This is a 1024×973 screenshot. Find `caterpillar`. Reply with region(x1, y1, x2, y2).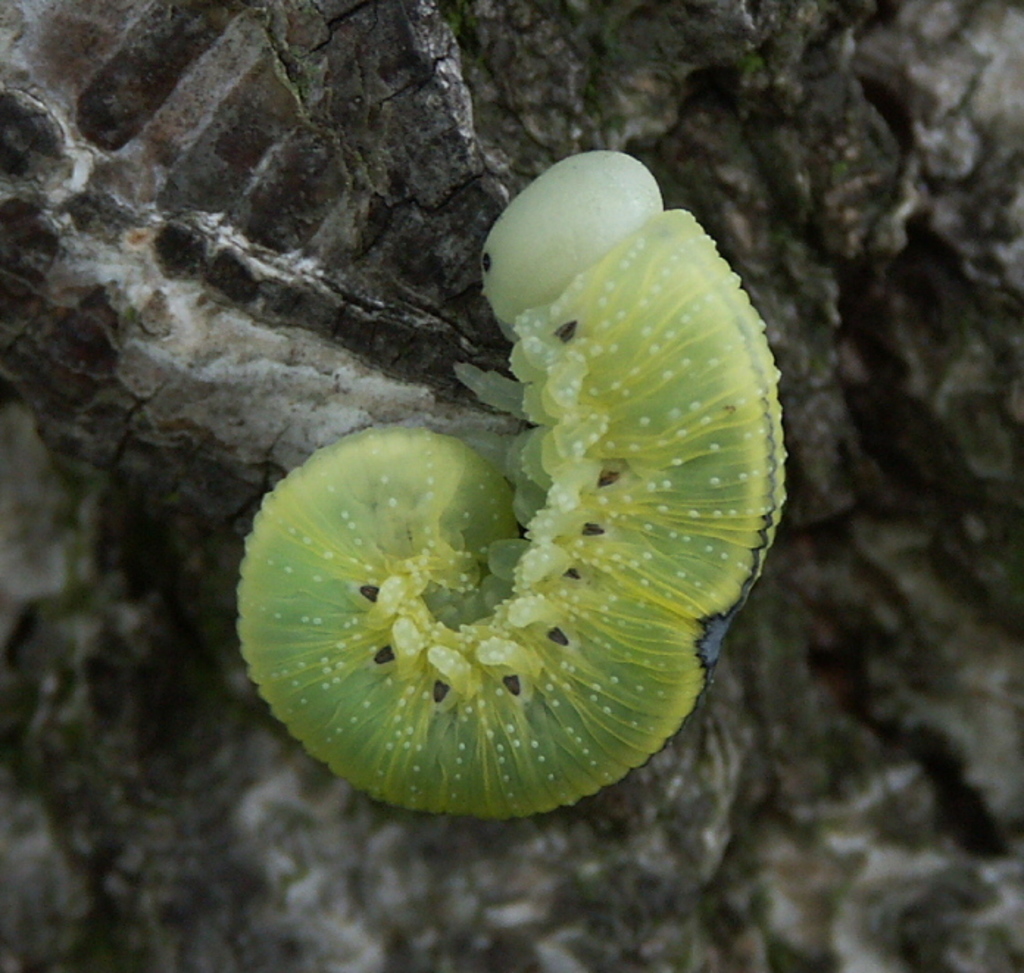
region(234, 144, 786, 820).
